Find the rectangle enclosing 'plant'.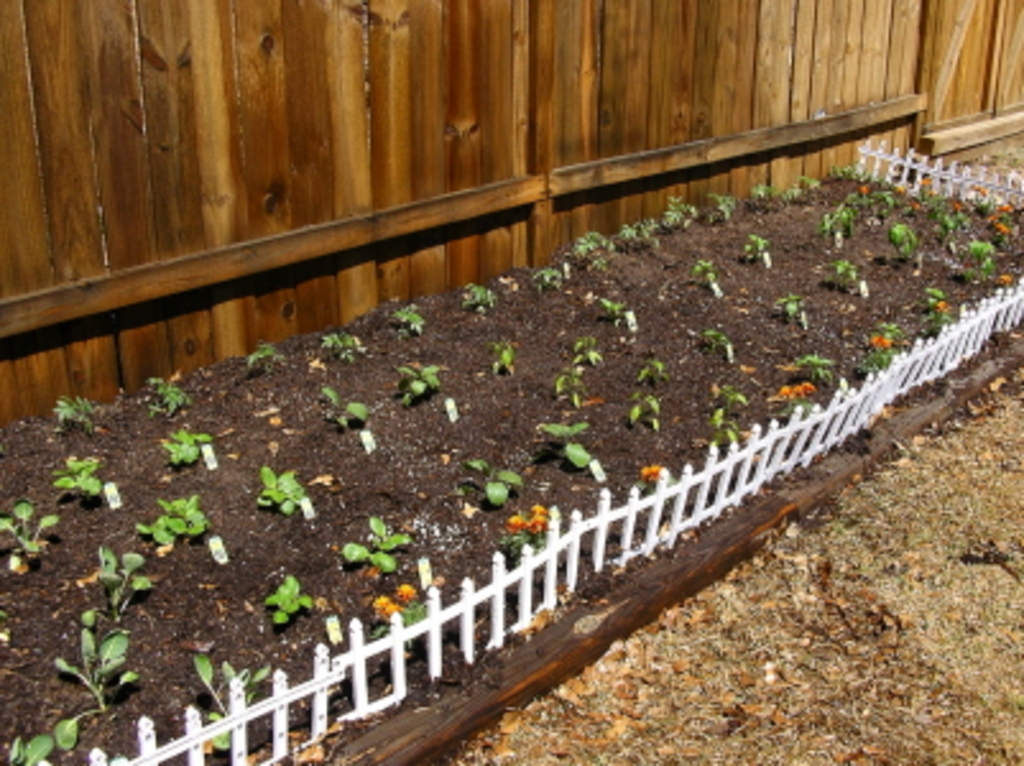
bbox=(712, 322, 746, 355).
